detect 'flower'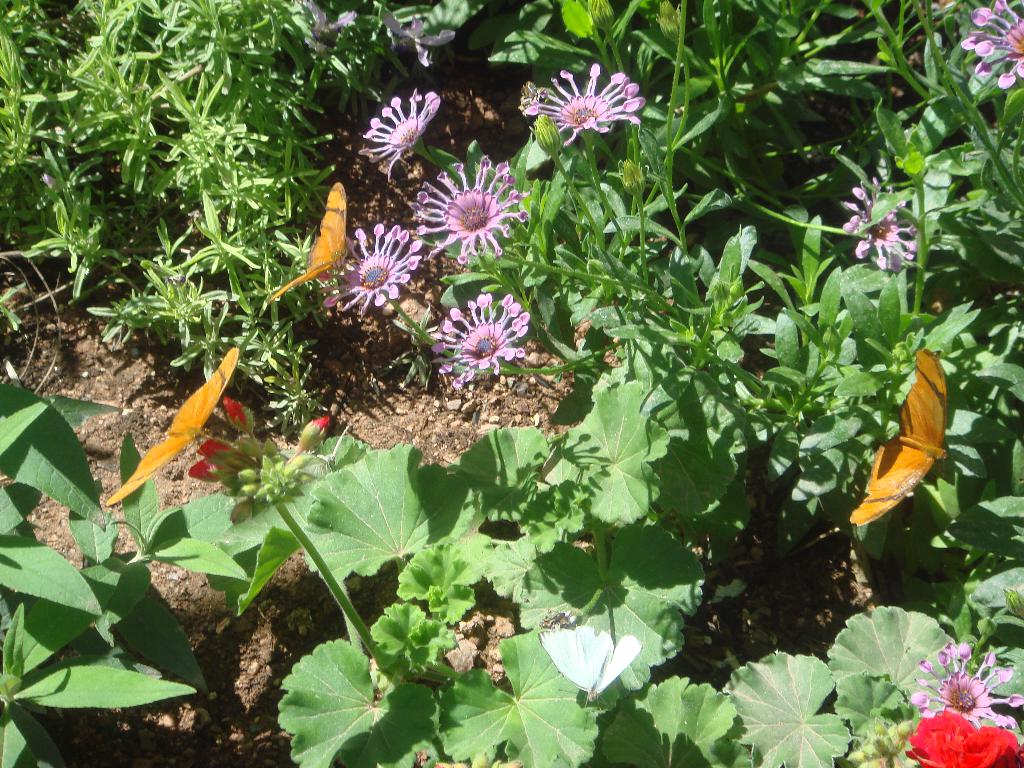
region(376, 8, 456, 65)
